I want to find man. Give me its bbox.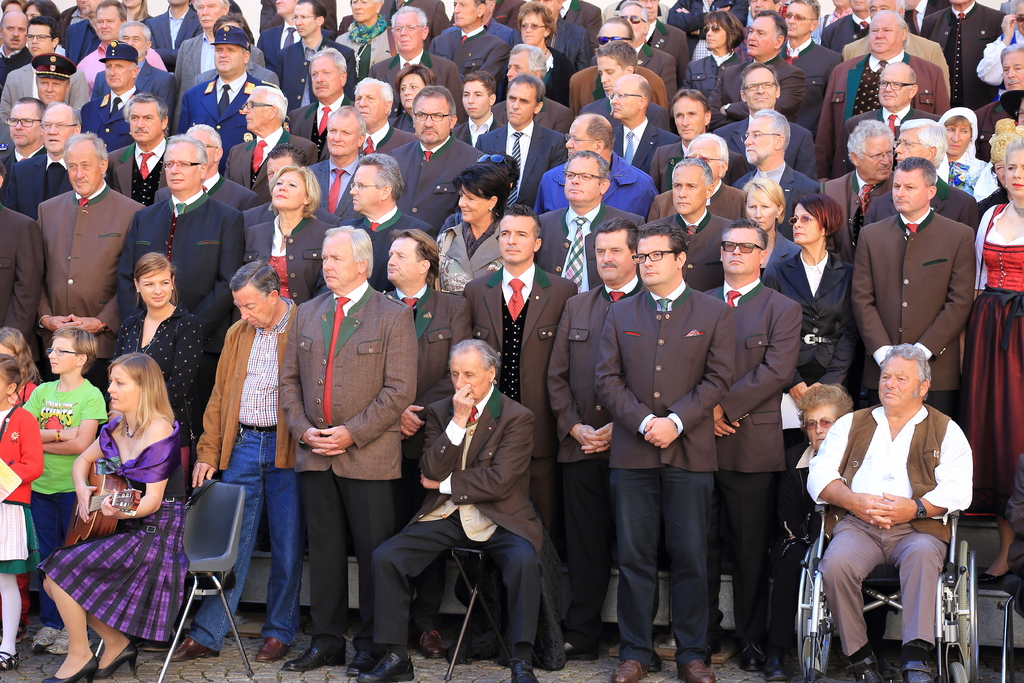
(x1=110, y1=99, x2=177, y2=210).
